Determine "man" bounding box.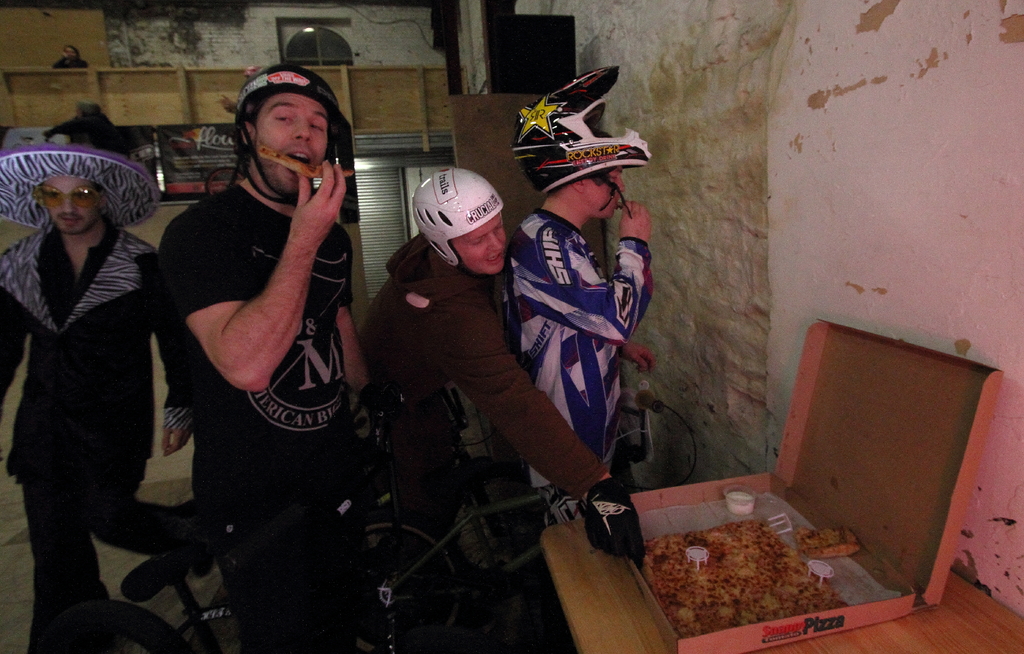
Determined: region(0, 145, 221, 653).
